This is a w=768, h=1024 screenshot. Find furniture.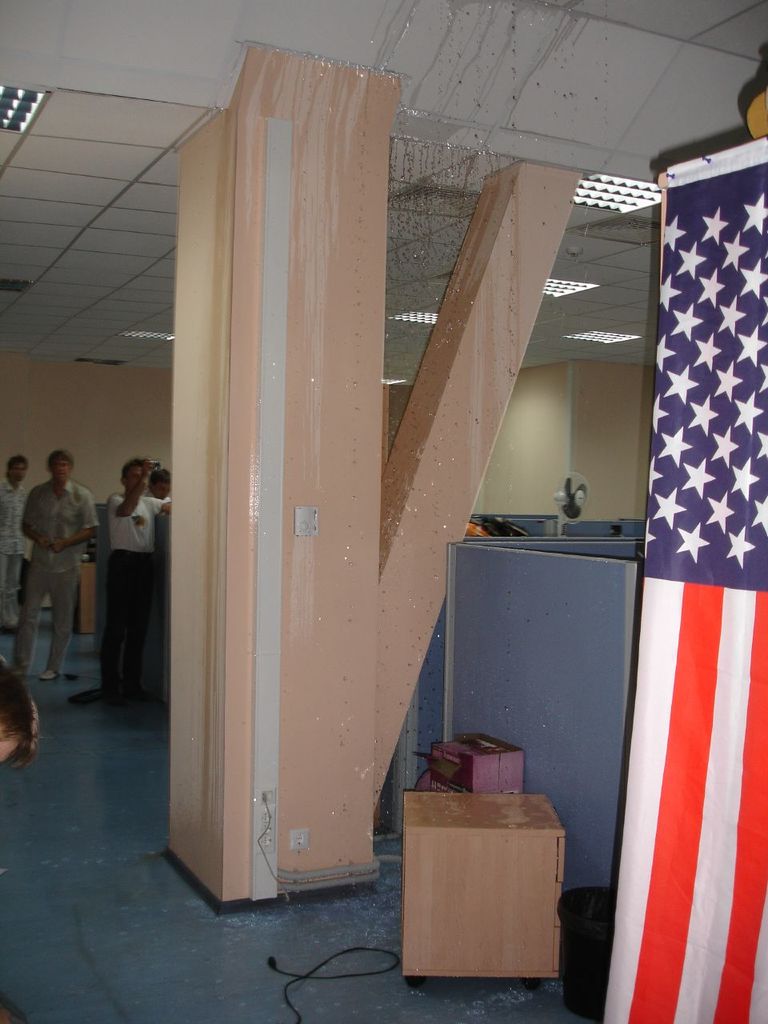
Bounding box: <region>398, 792, 565, 978</region>.
